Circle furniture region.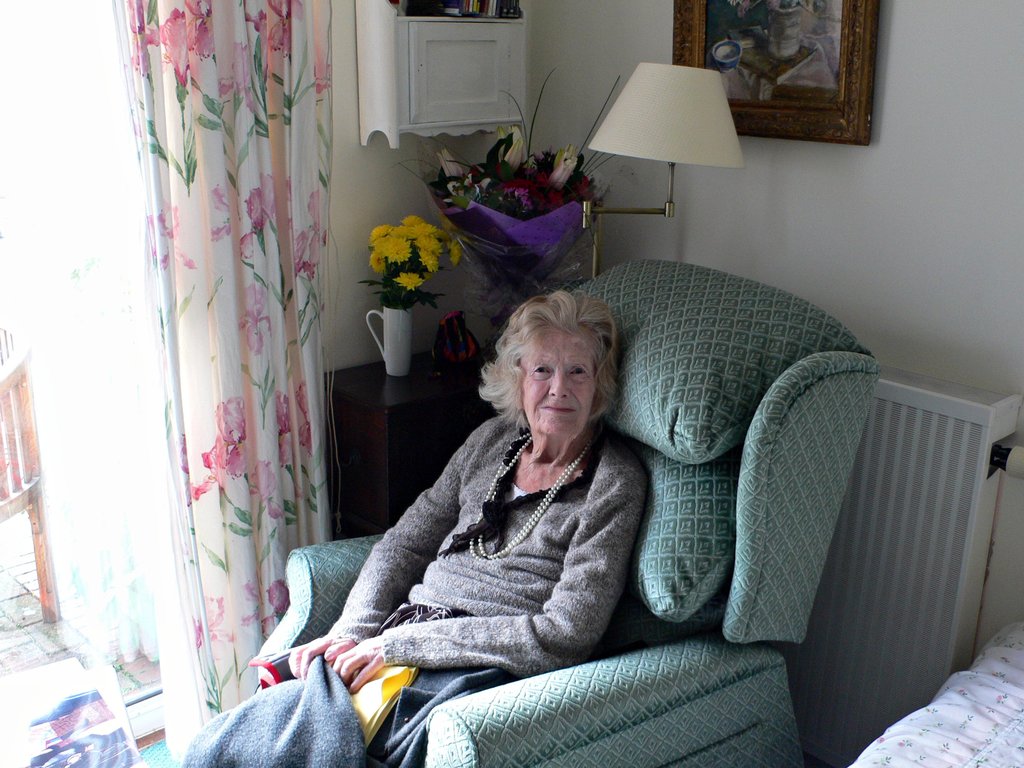
Region: box=[853, 617, 1023, 767].
